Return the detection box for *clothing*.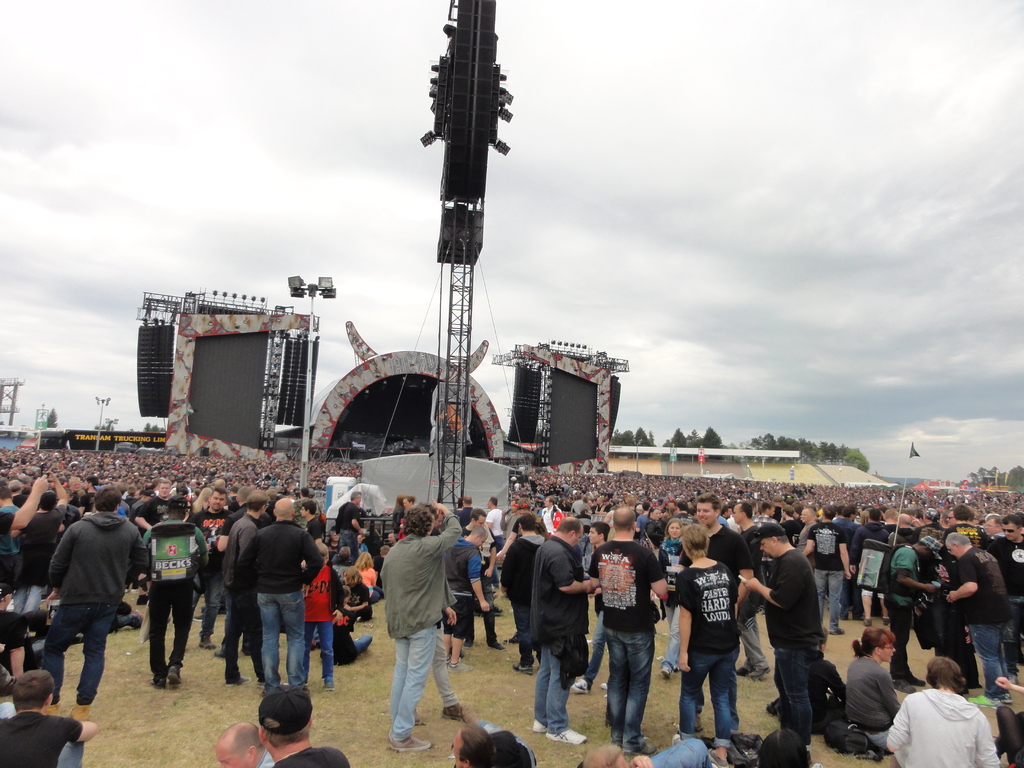
l=447, t=545, r=483, b=651.
